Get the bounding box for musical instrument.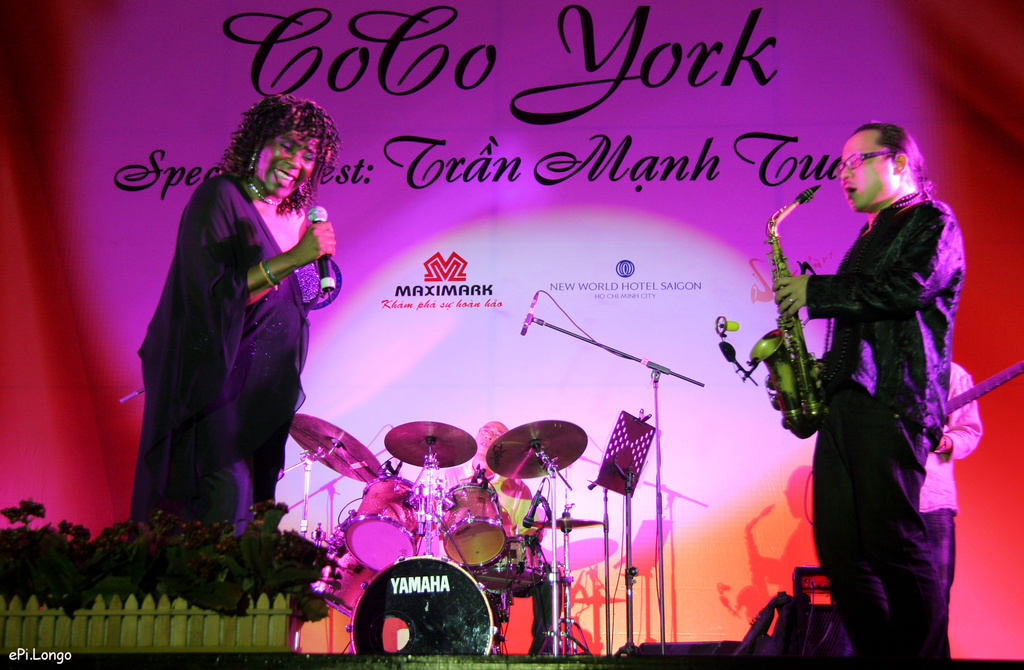
detection(479, 416, 593, 486).
